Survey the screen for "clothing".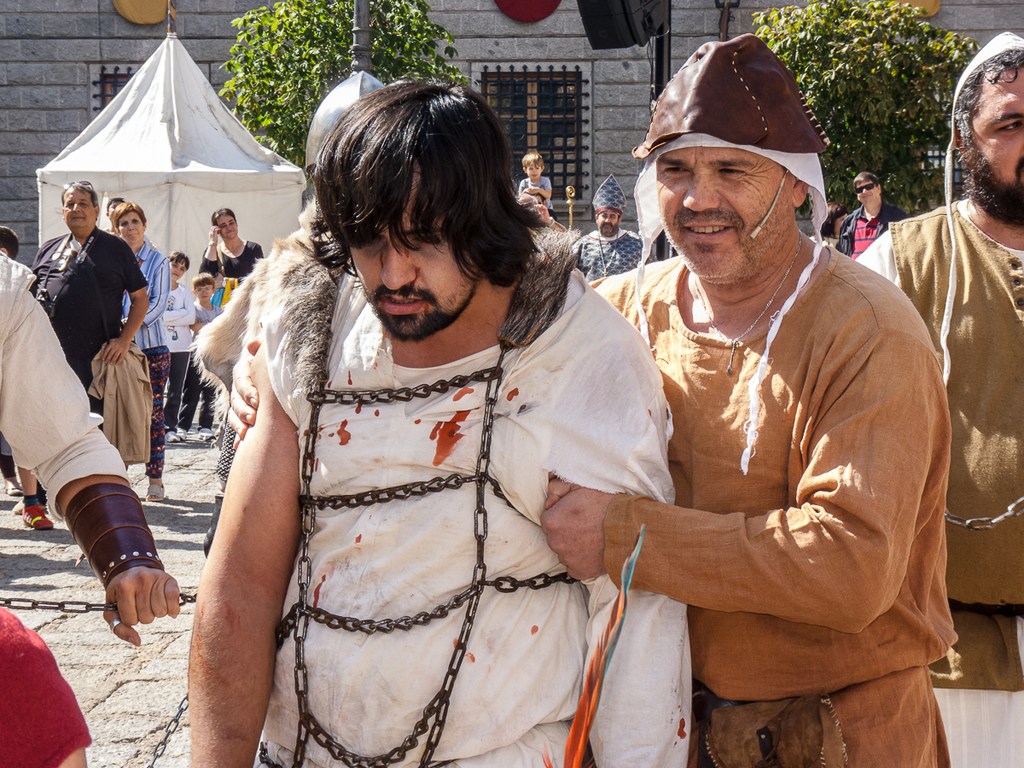
Survey found: [138, 238, 172, 355].
